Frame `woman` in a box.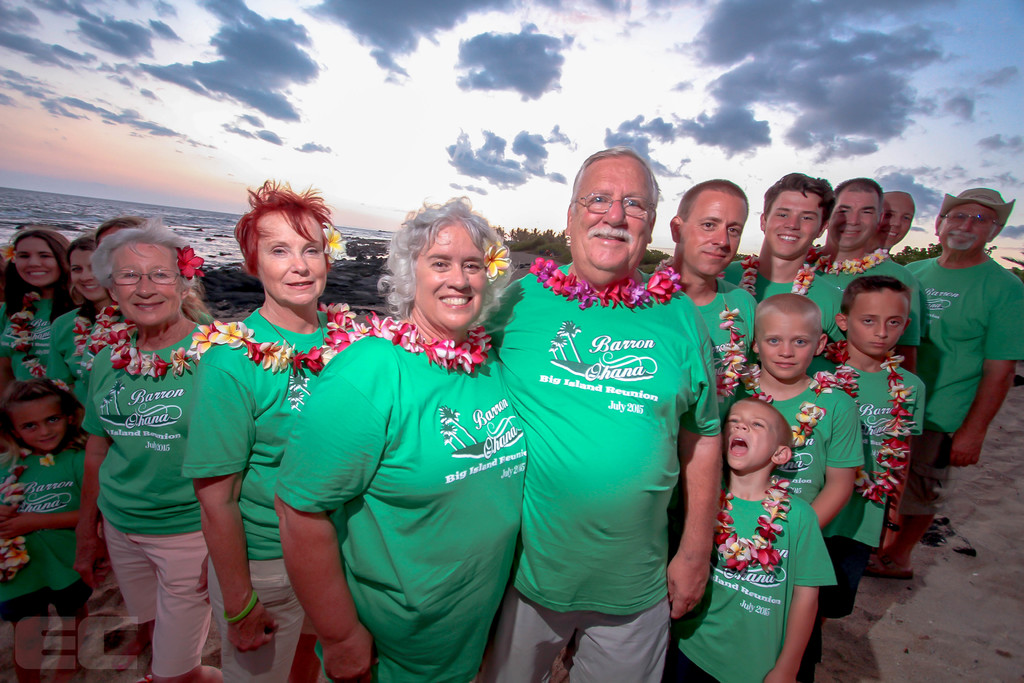
175:183:367:682.
